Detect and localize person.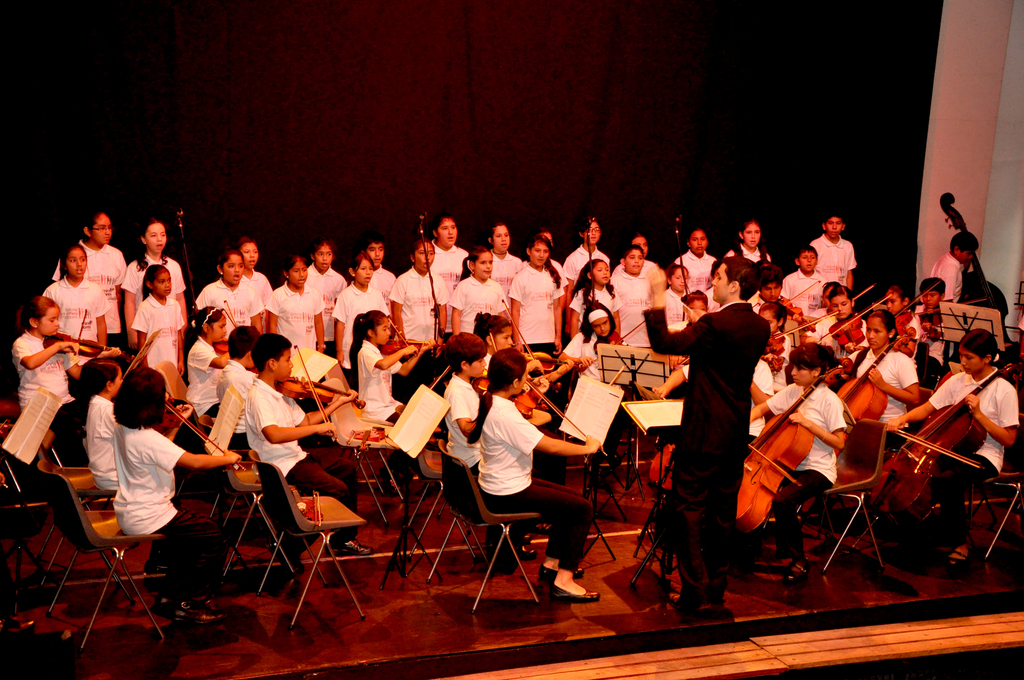
Localized at (885,326,1018,567).
